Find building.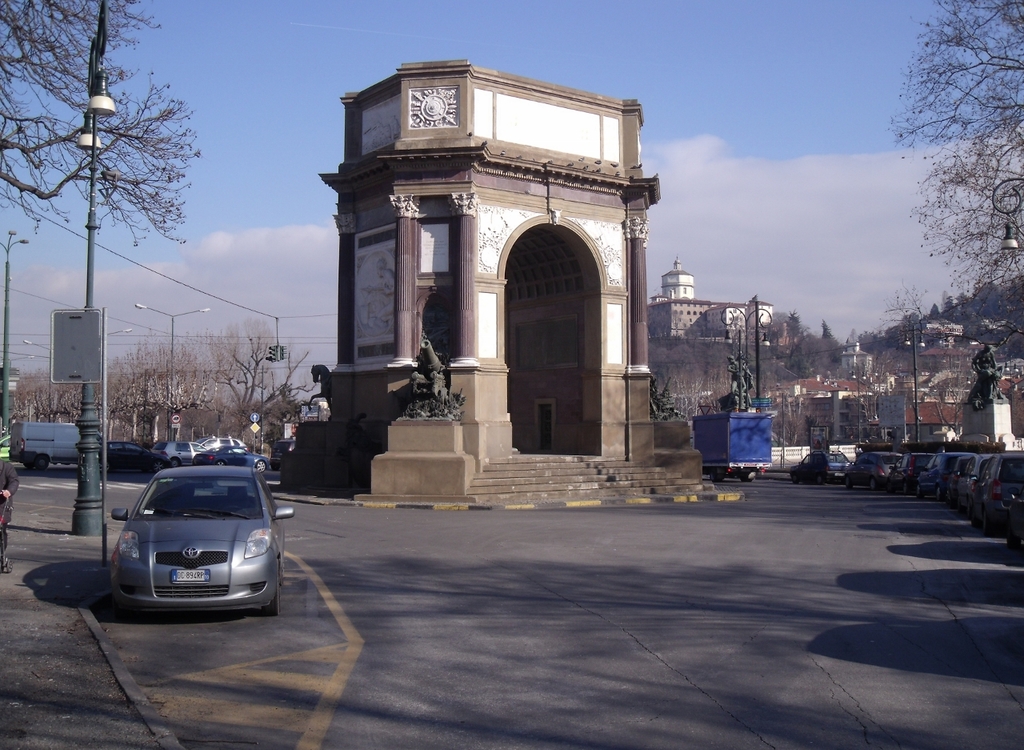
<box>646,259,774,366</box>.
